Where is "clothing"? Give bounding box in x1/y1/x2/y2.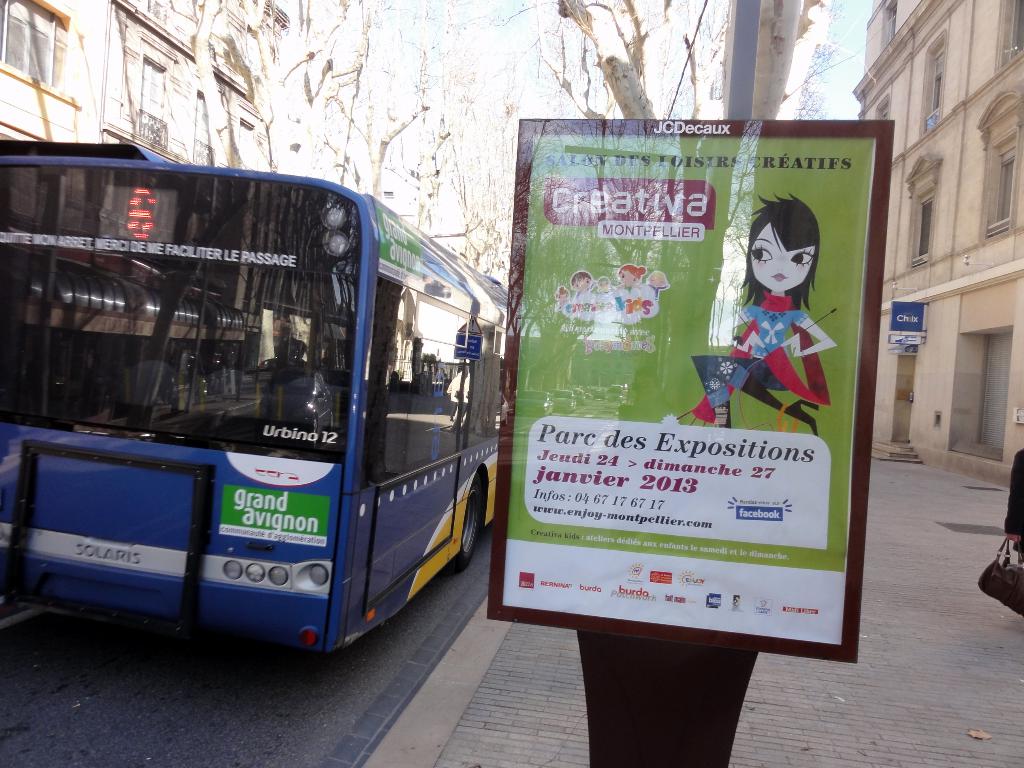
1001/446/1023/564.
